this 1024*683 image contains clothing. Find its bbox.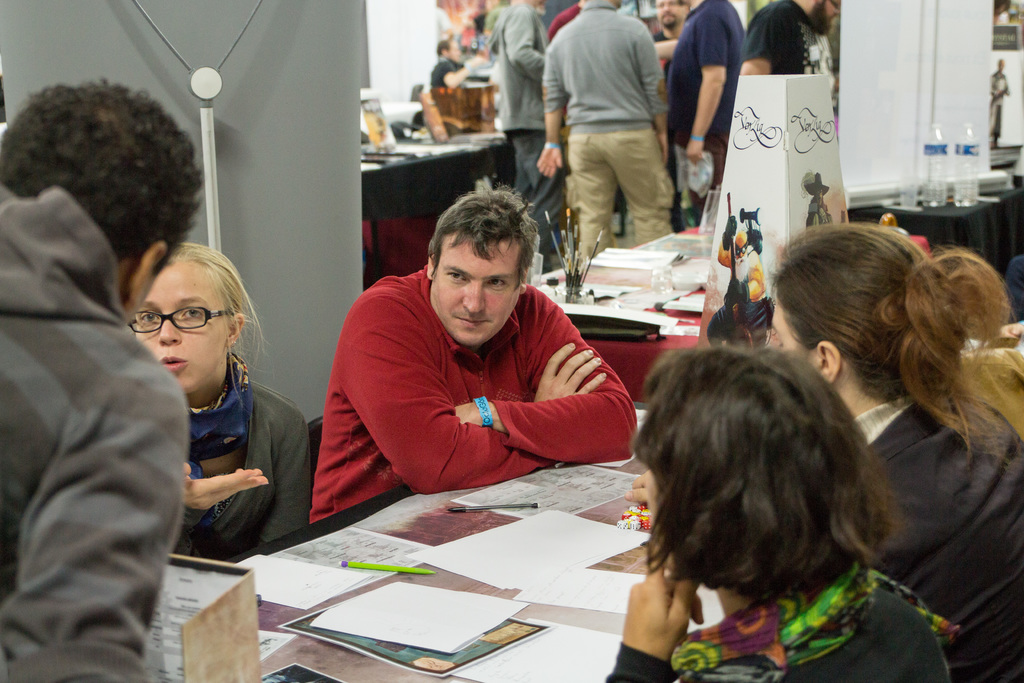
bbox=(169, 373, 307, 553).
